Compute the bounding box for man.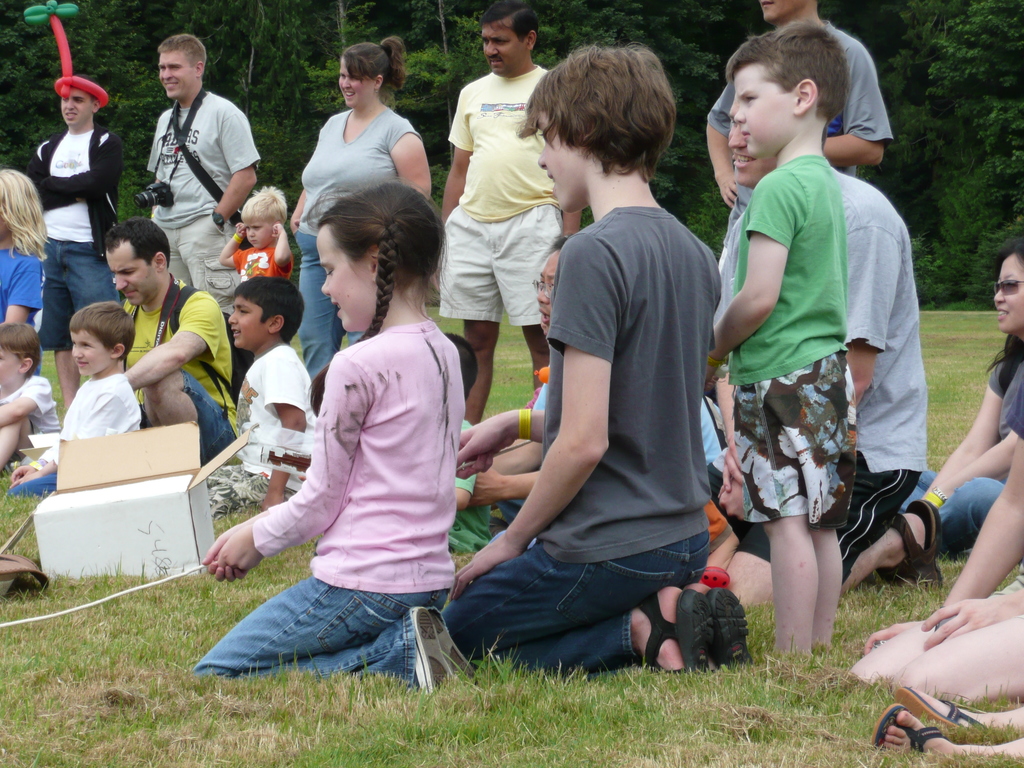
Rect(113, 209, 239, 455).
